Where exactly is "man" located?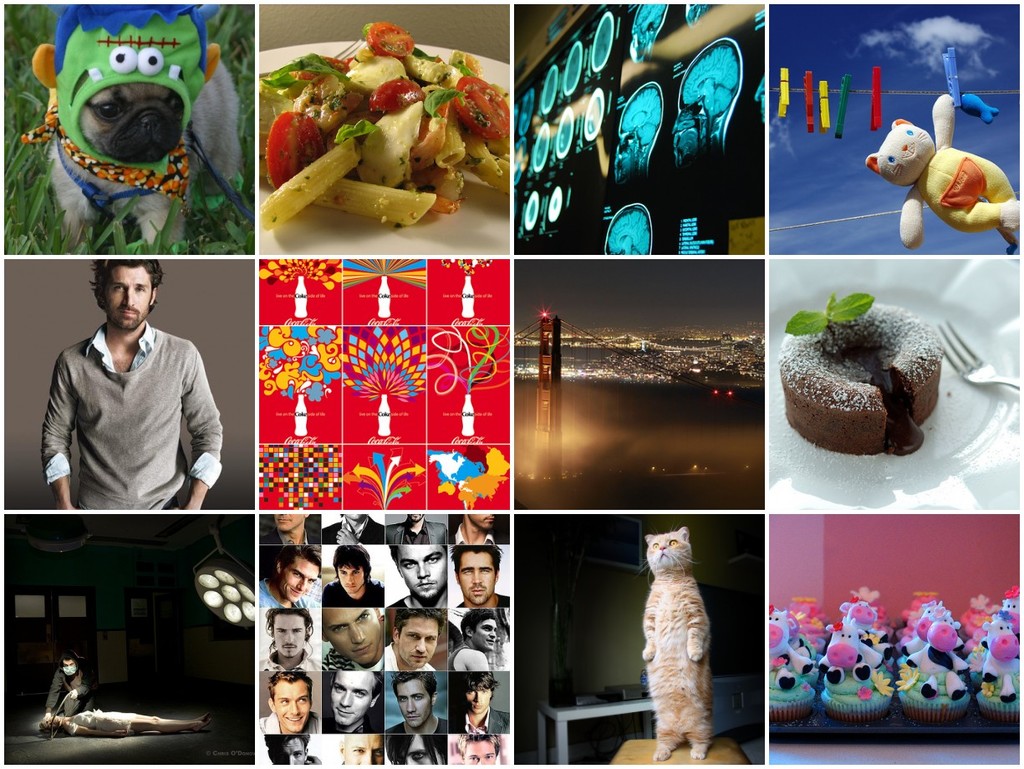
Its bounding box is bbox=[322, 608, 385, 668].
